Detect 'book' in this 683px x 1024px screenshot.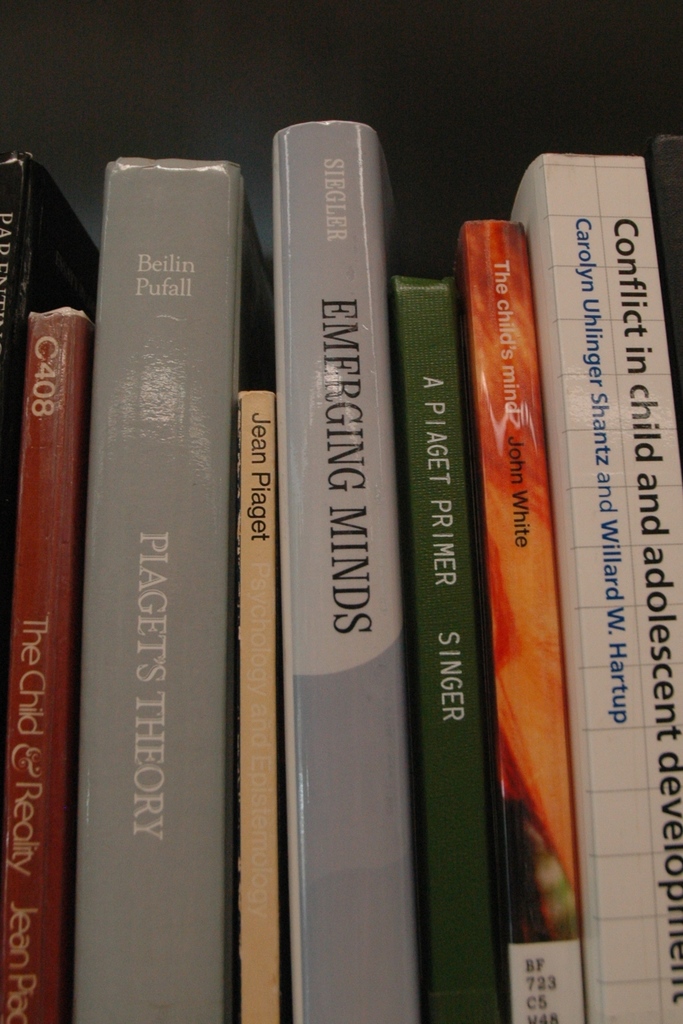
Detection: {"x1": 236, "y1": 394, "x2": 272, "y2": 1023}.
